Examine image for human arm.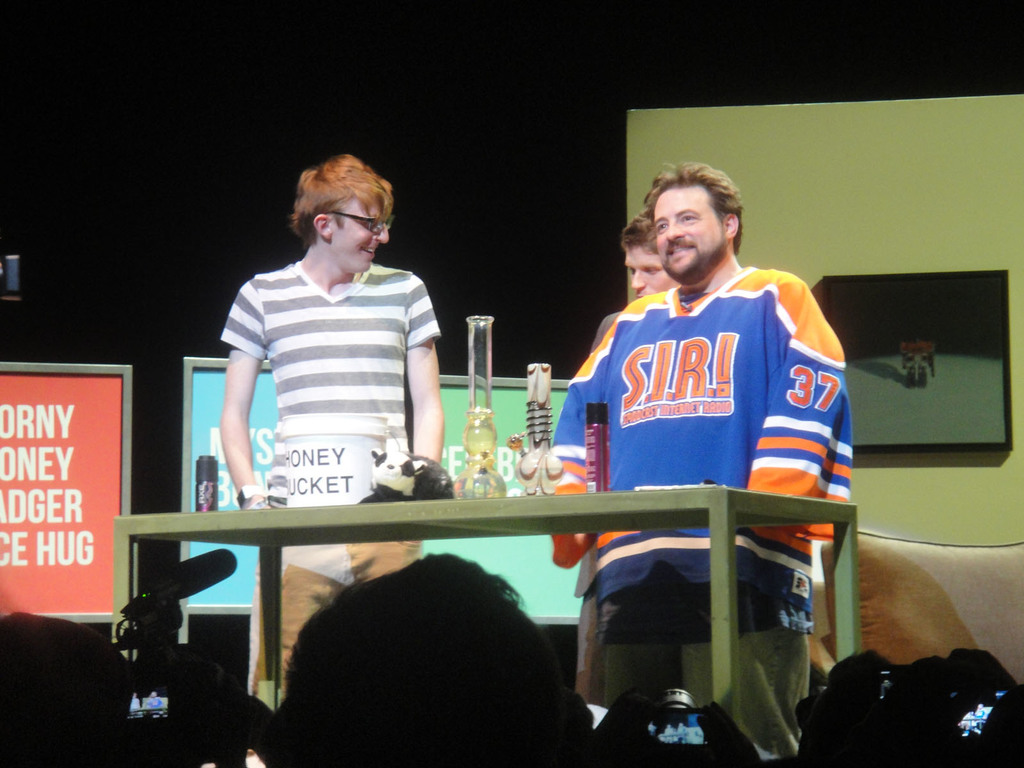
Examination result: 403 275 448 466.
